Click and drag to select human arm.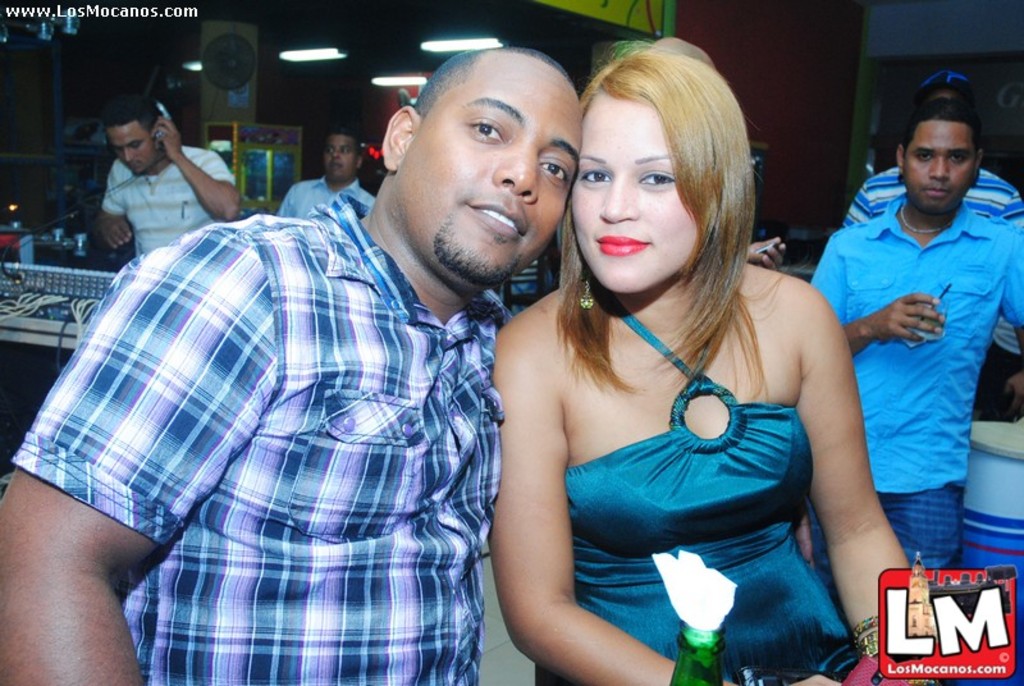
Selection: box=[81, 174, 138, 261].
